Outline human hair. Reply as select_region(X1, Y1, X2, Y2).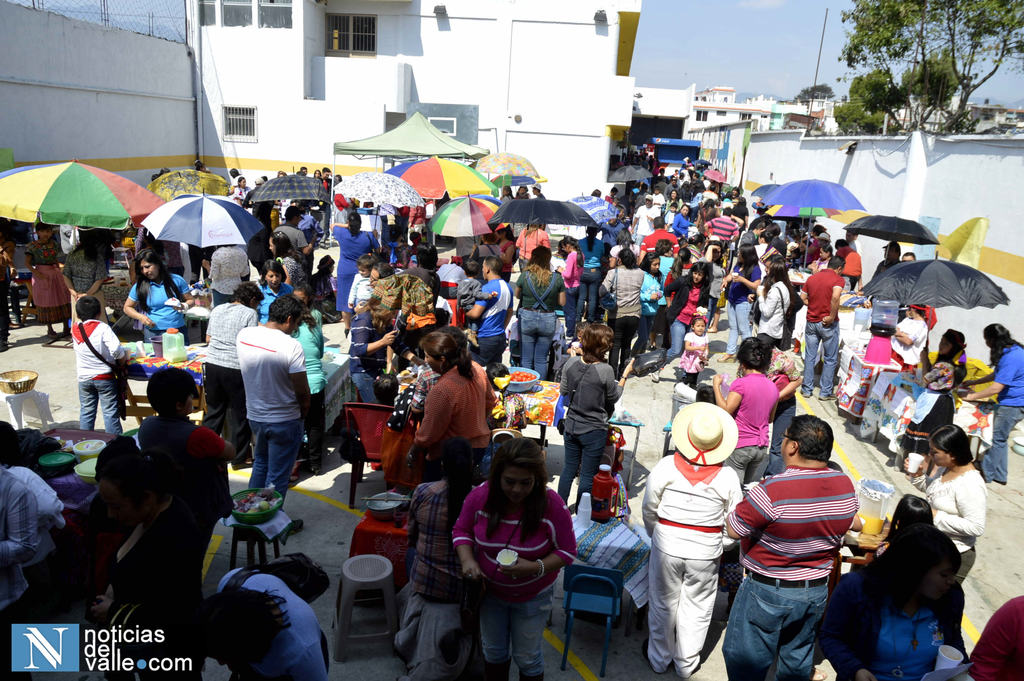
select_region(669, 202, 677, 208).
